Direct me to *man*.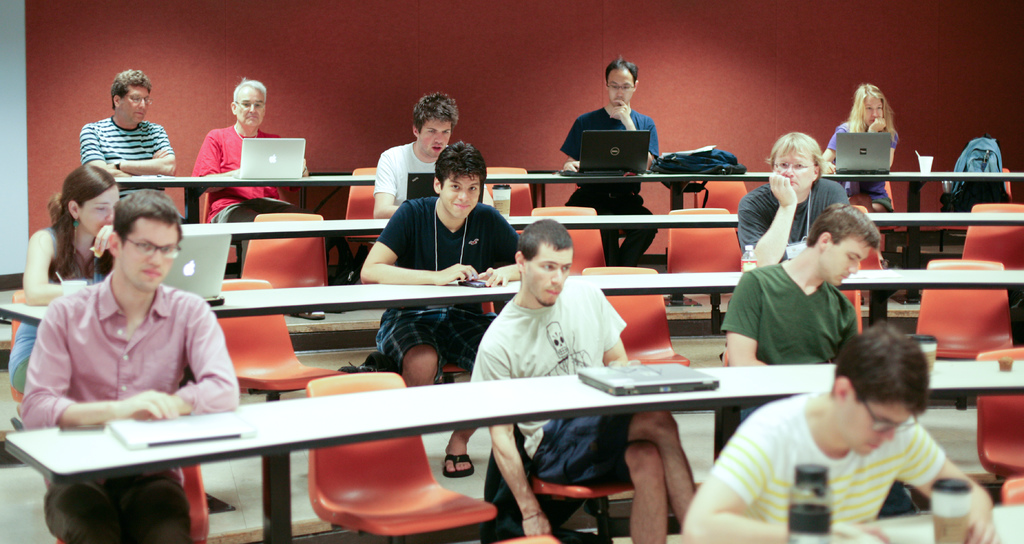
Direction: 467,217,701,543.
